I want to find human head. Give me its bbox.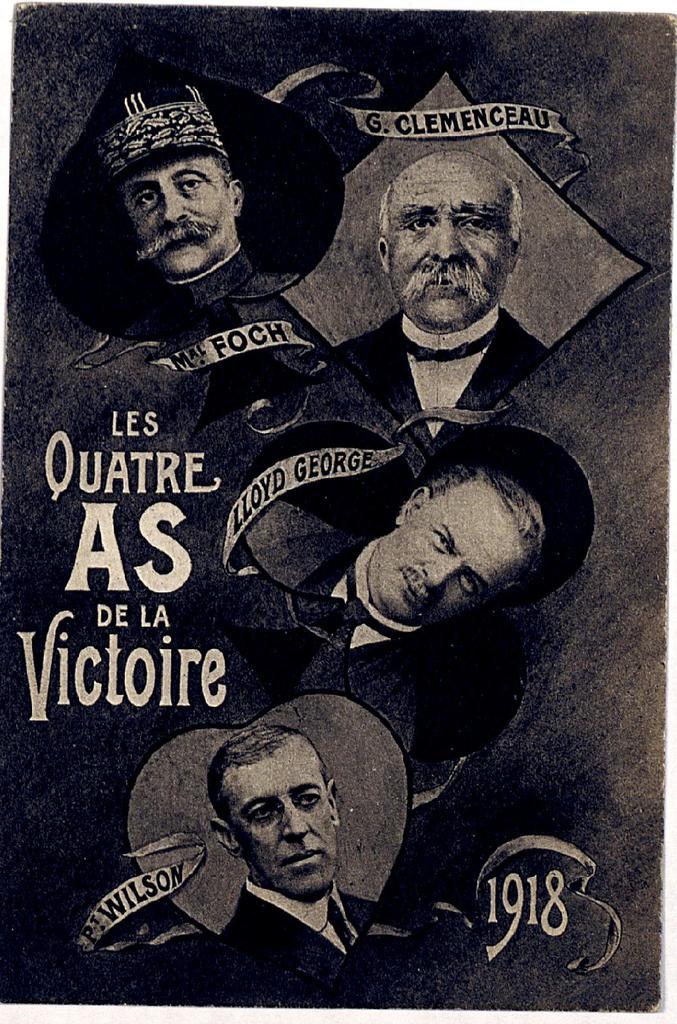
locate(367, 466, 549, 628).
